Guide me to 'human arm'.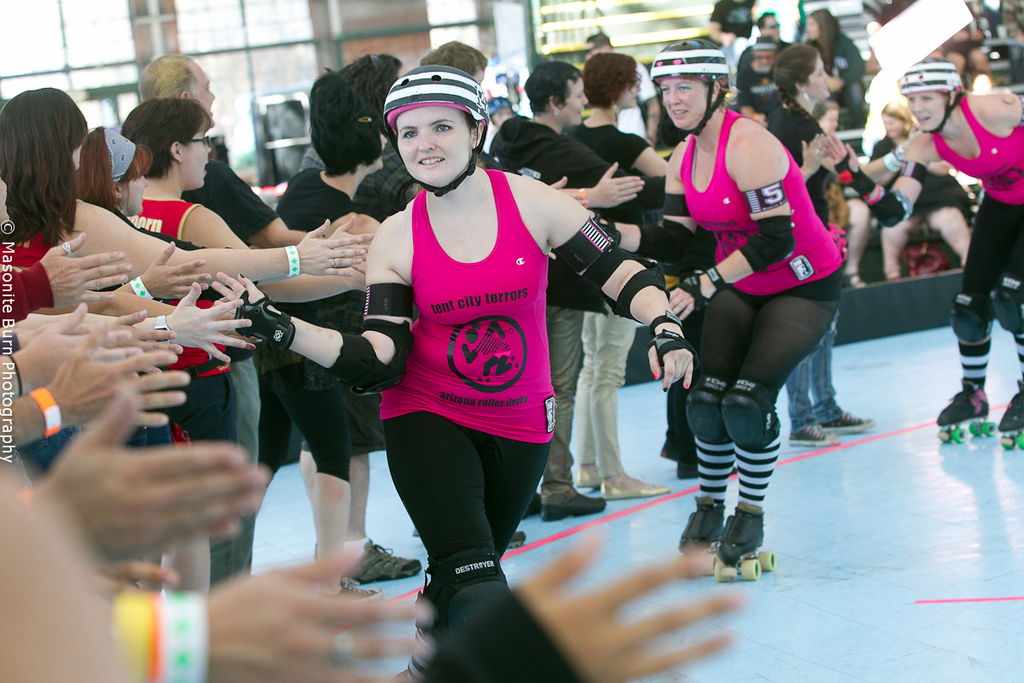
Guidance: region(0, 325, 192, 452).
